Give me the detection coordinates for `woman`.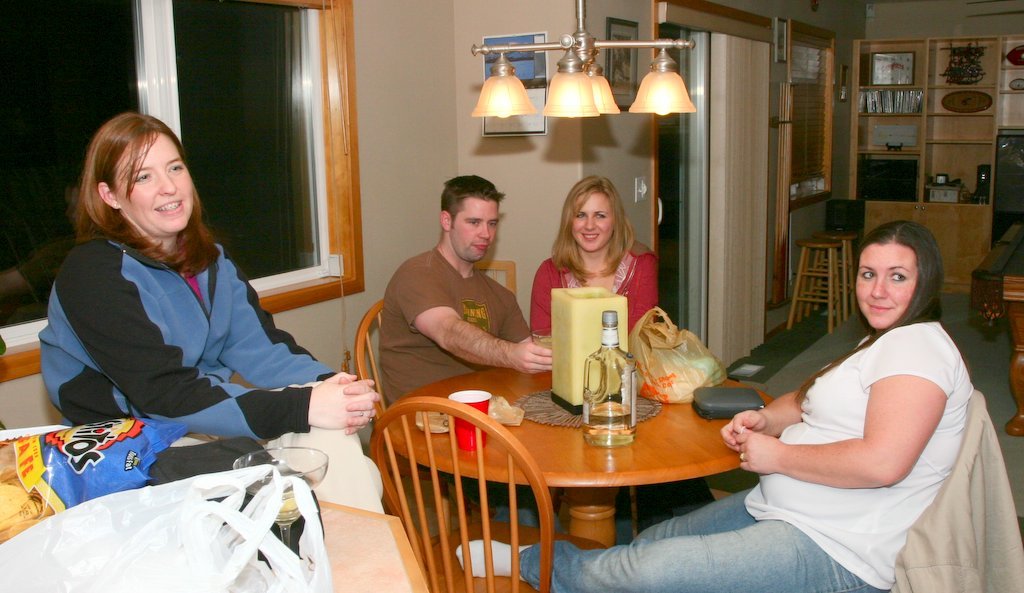
[left=527, top=174, right=662, bottom=344].
